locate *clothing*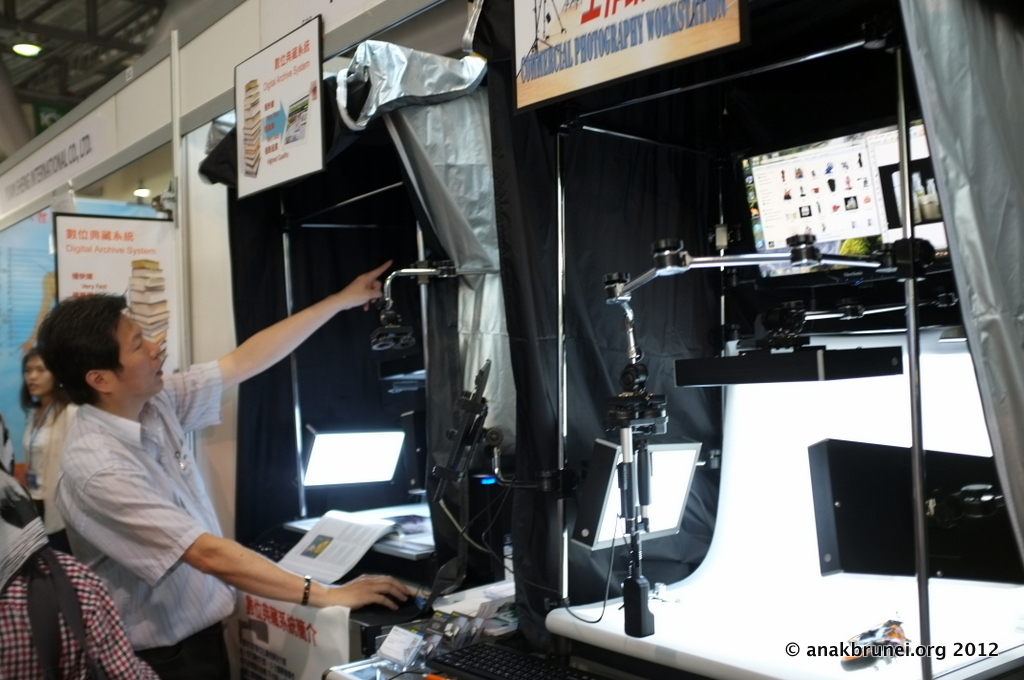
14,399,70,493
